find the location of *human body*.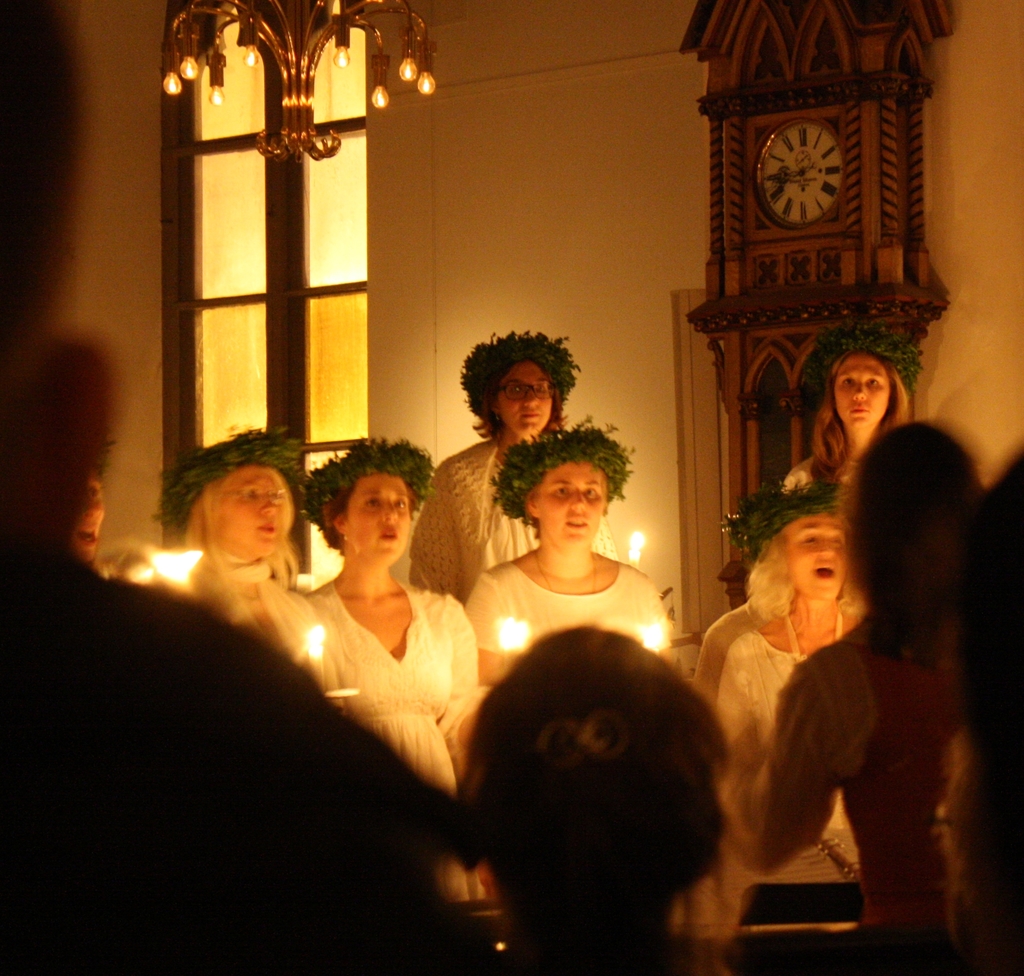
Location: detection(720, 609, 991, 975).
